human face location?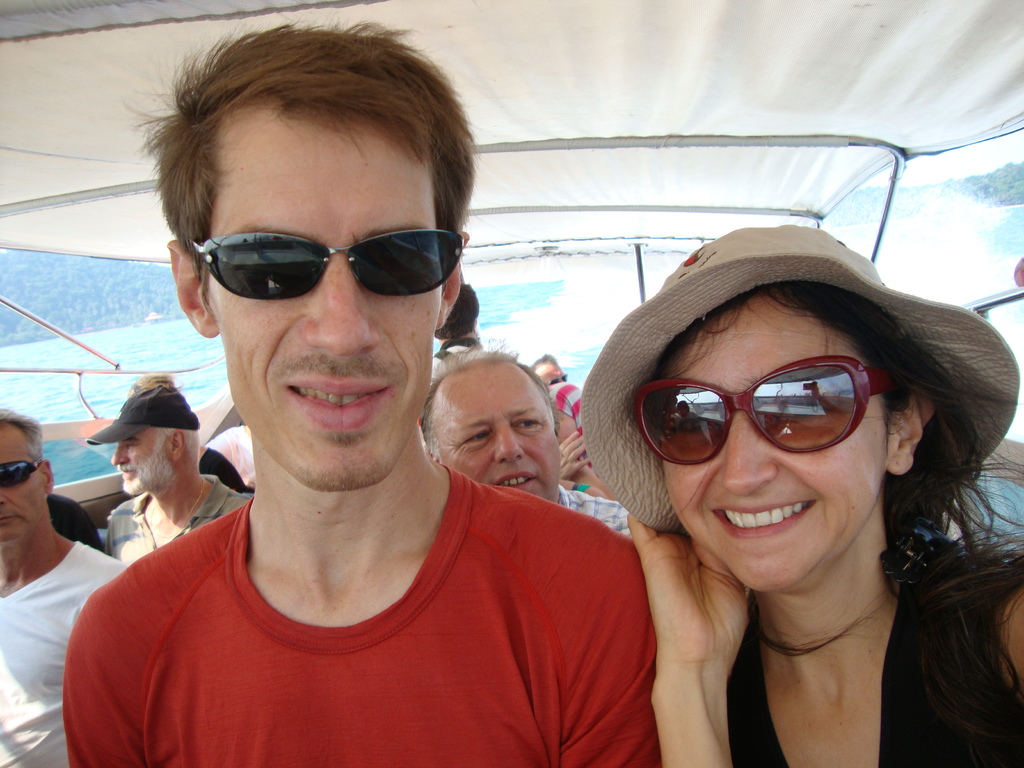
detection(538, 360, 563, 383)
